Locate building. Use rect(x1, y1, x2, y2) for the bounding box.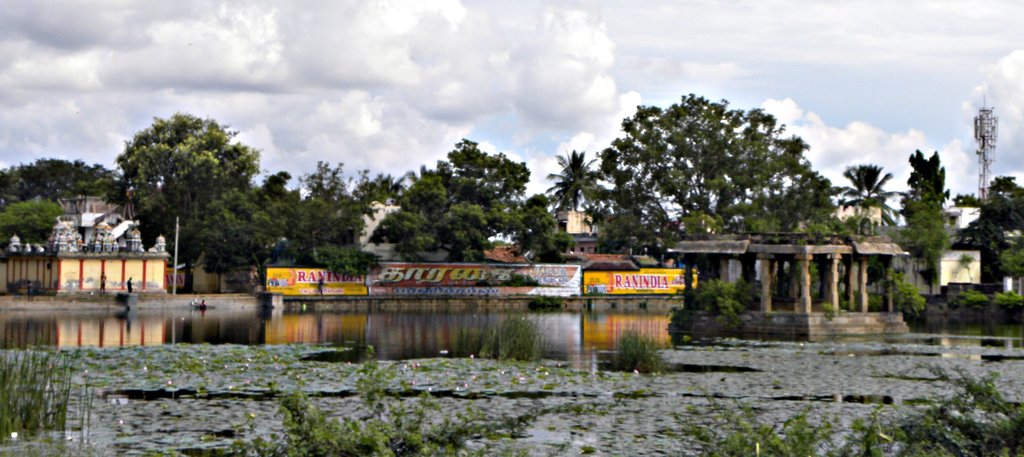
rect(662, 235, 910, 342).
